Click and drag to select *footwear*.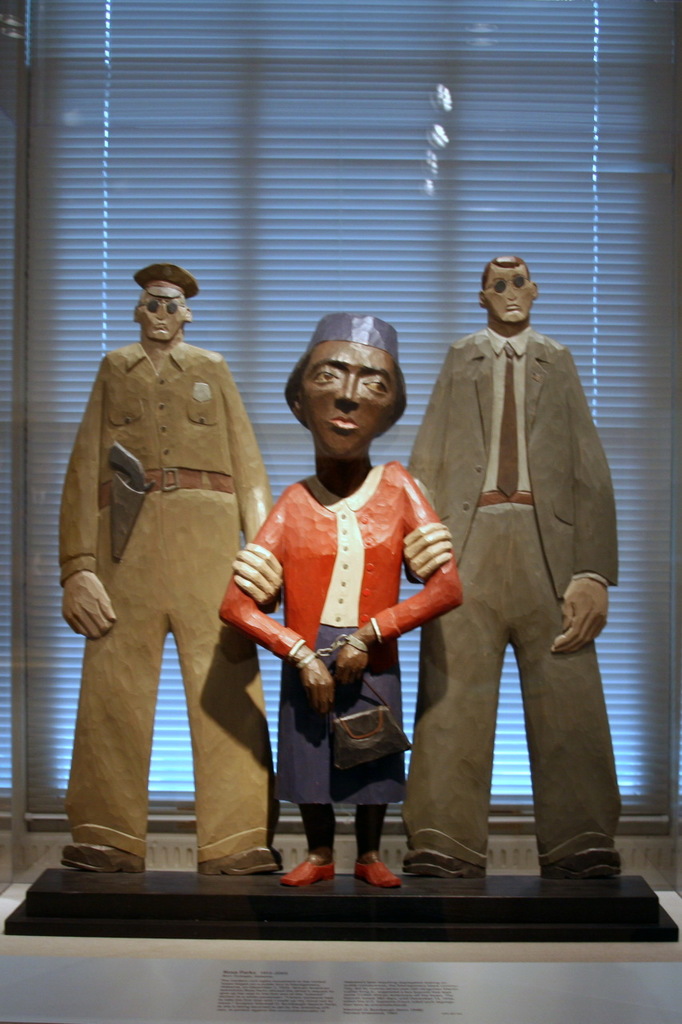
Selection: region(545, 843, 624, 882).
